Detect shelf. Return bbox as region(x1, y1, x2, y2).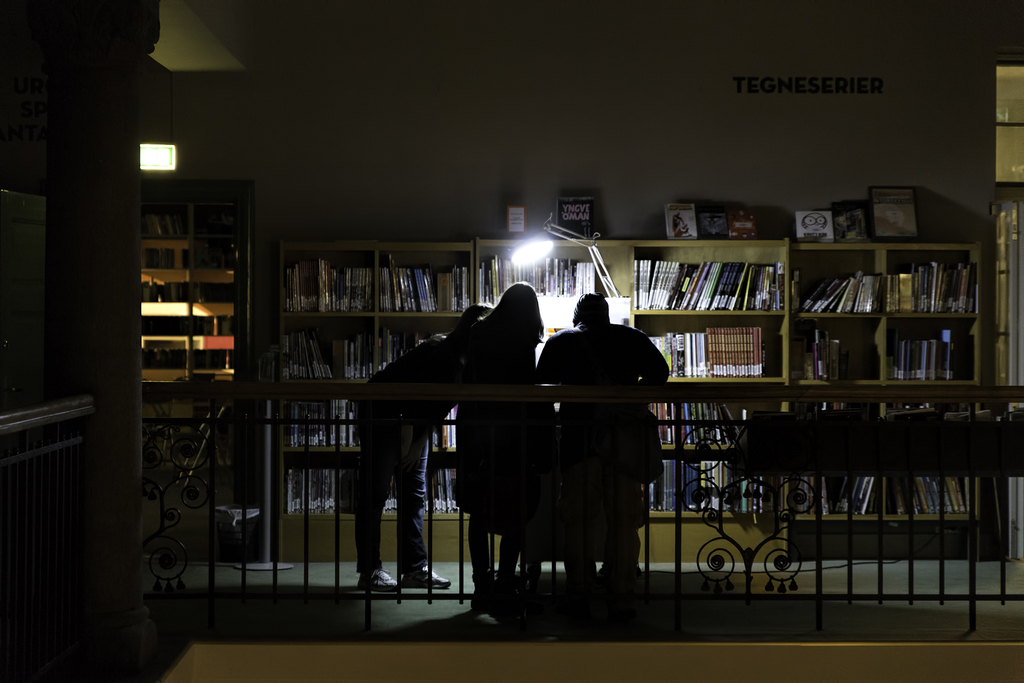
region(269, 236, 484, 518).
